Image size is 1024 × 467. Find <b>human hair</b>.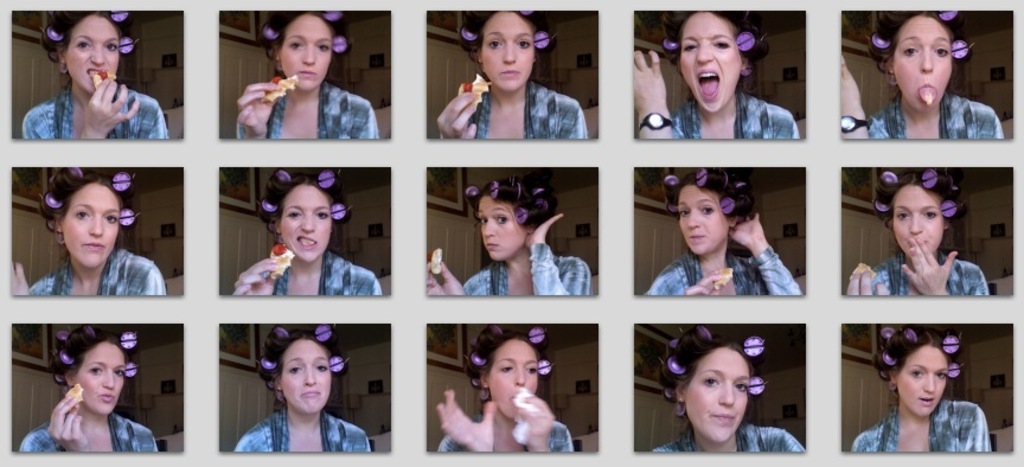
crop(877, 168, 966, 228).
